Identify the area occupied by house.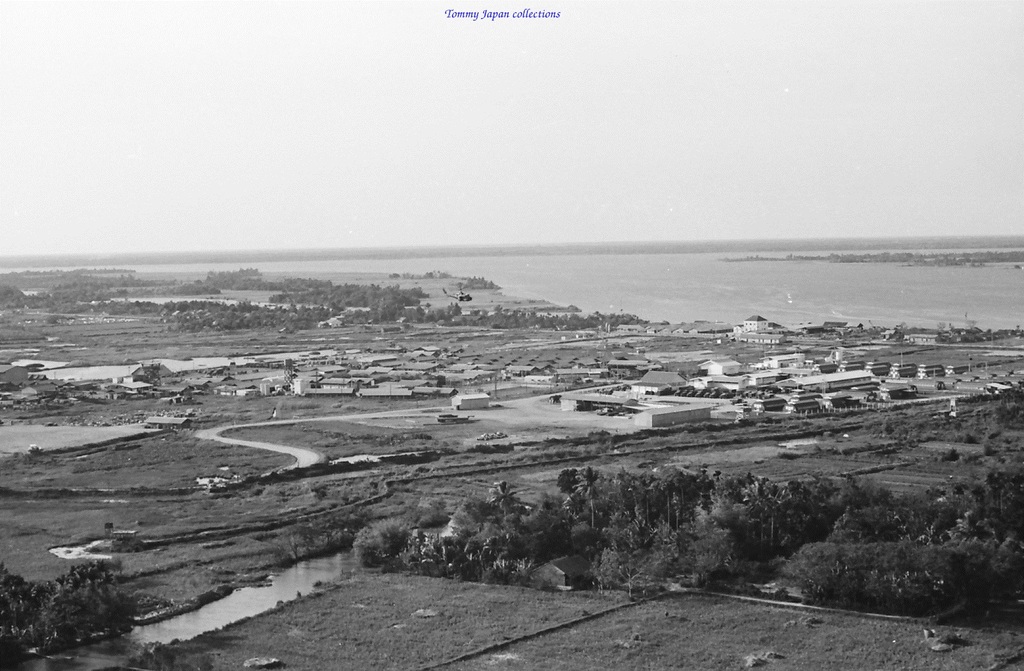
Area: x1=690 y1=314 x2=707 y2=332.
